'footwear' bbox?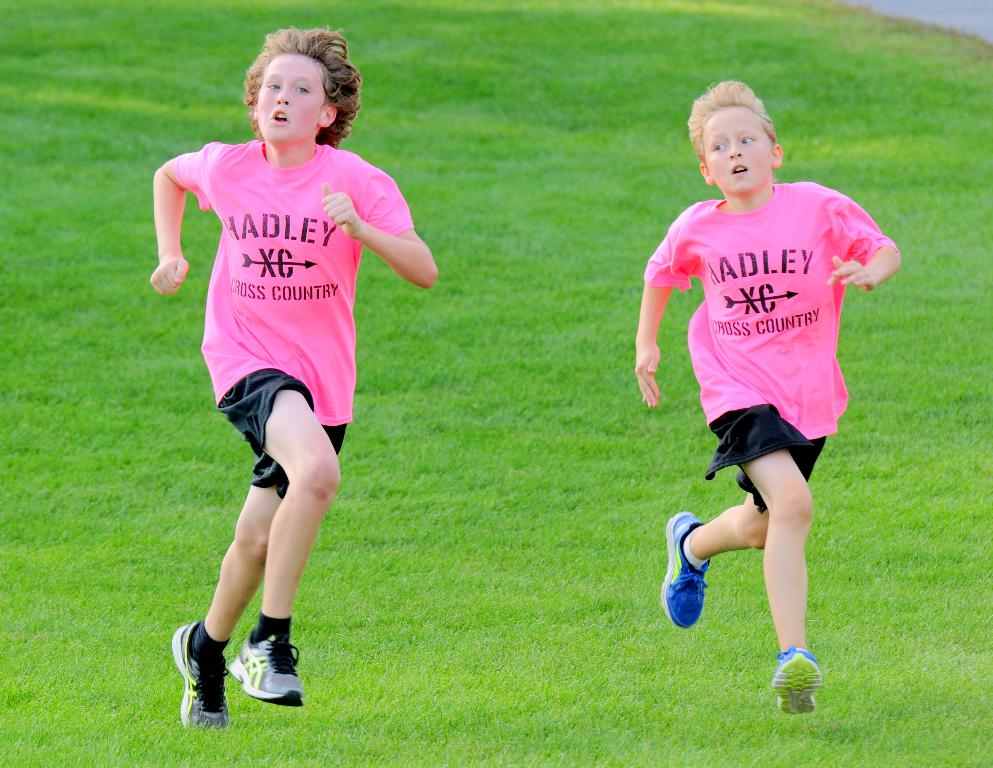
BBox(173, 621, 235, 733)
